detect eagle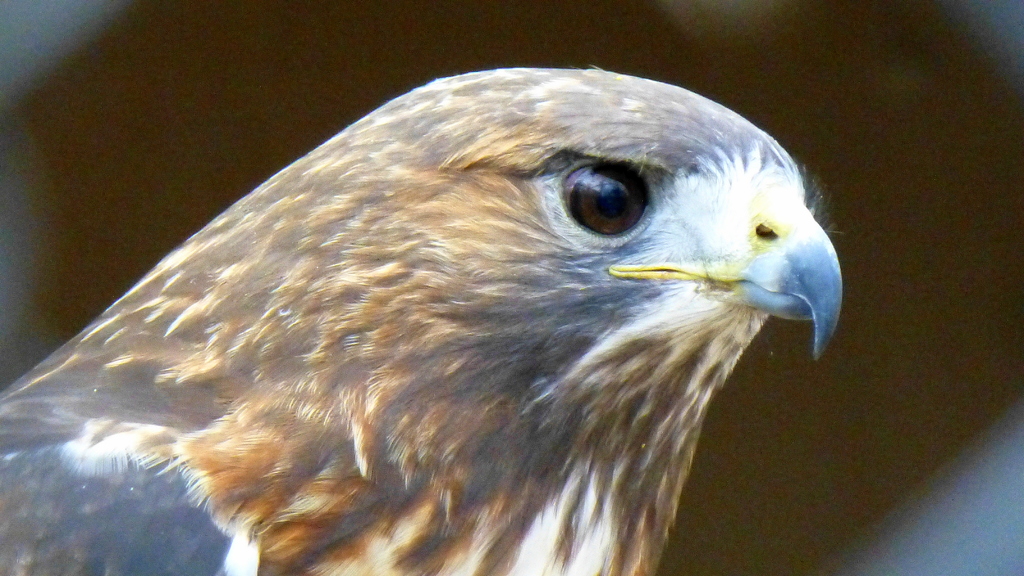
[0, 65, 851, 575]
